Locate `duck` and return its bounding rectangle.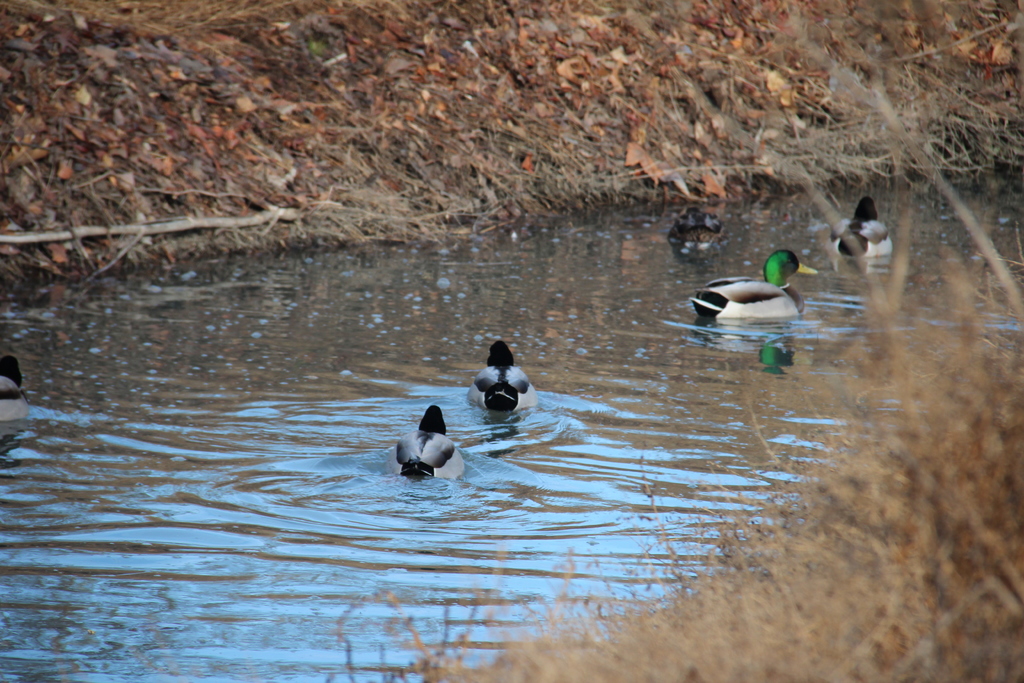
<box>0,356,22,434</box>.
